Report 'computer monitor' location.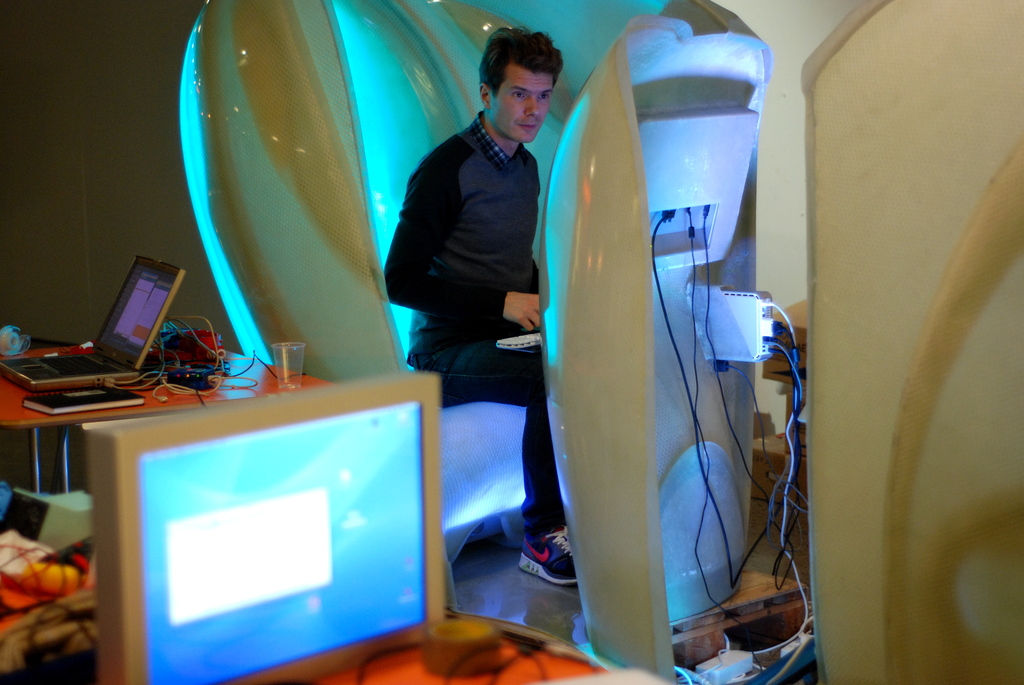
Report: <box>73,358,467,684</box>.
